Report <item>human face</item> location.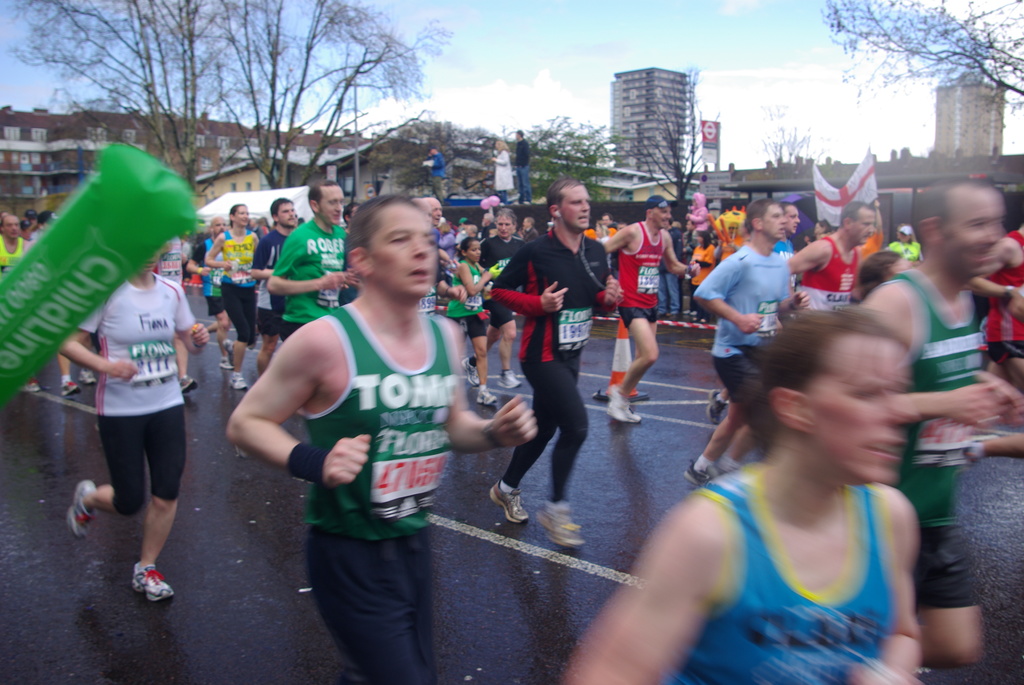
Report: 849, 212, 874, 247.
